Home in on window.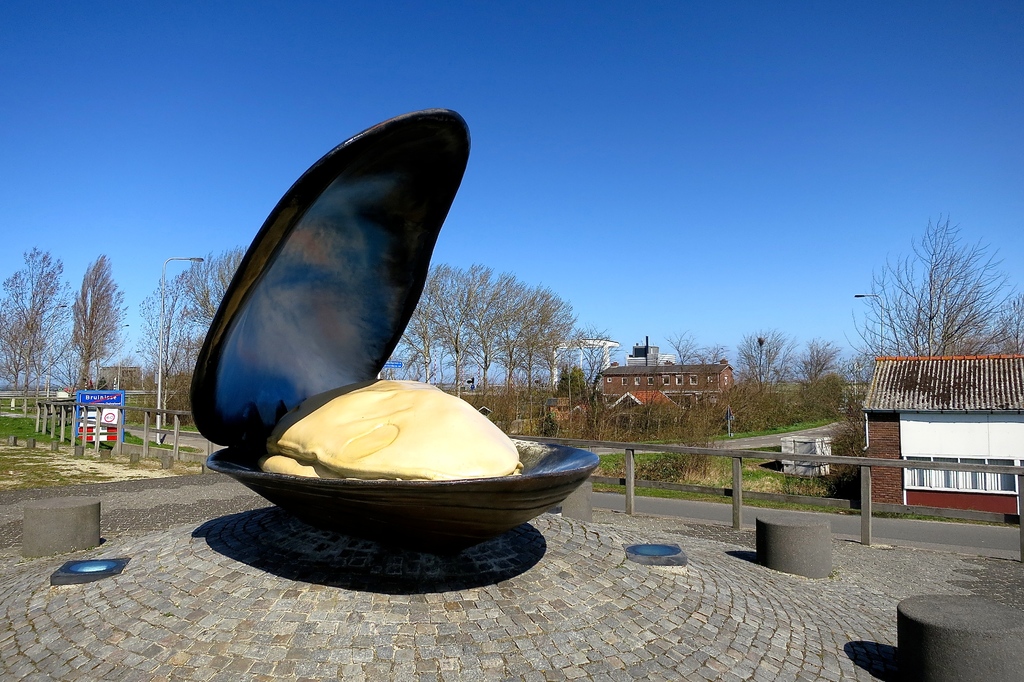
Homed in at region(633, 377, 639, 386).
